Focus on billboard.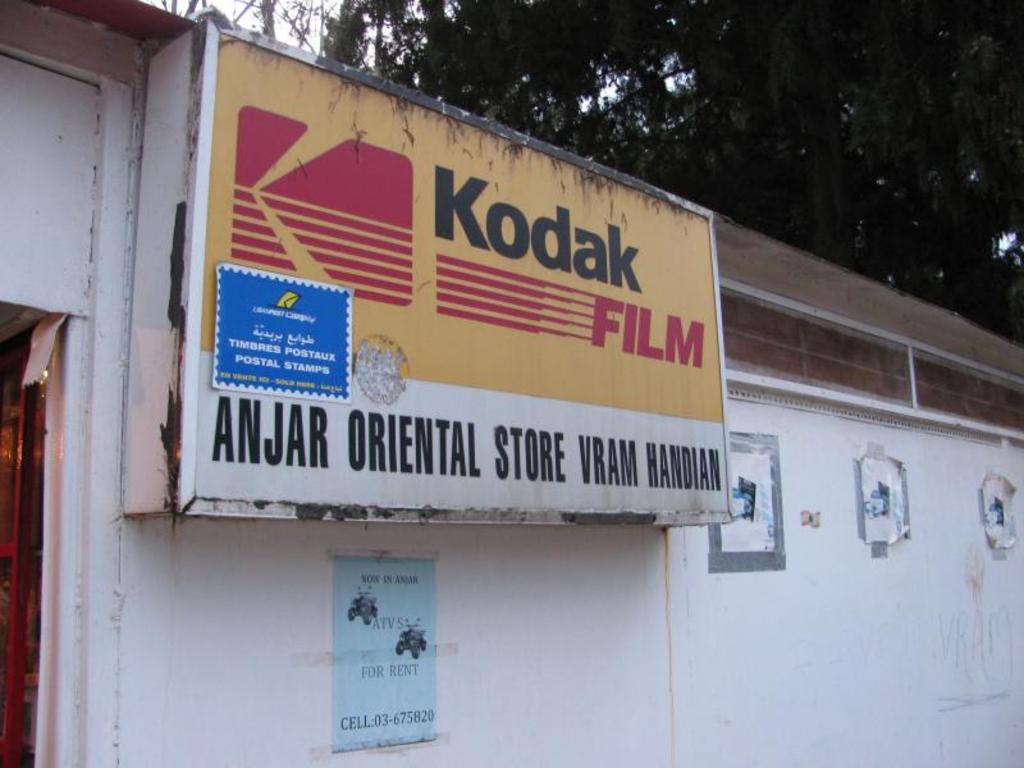
Focused at left=129, top=86, right=785, bottom=548.
